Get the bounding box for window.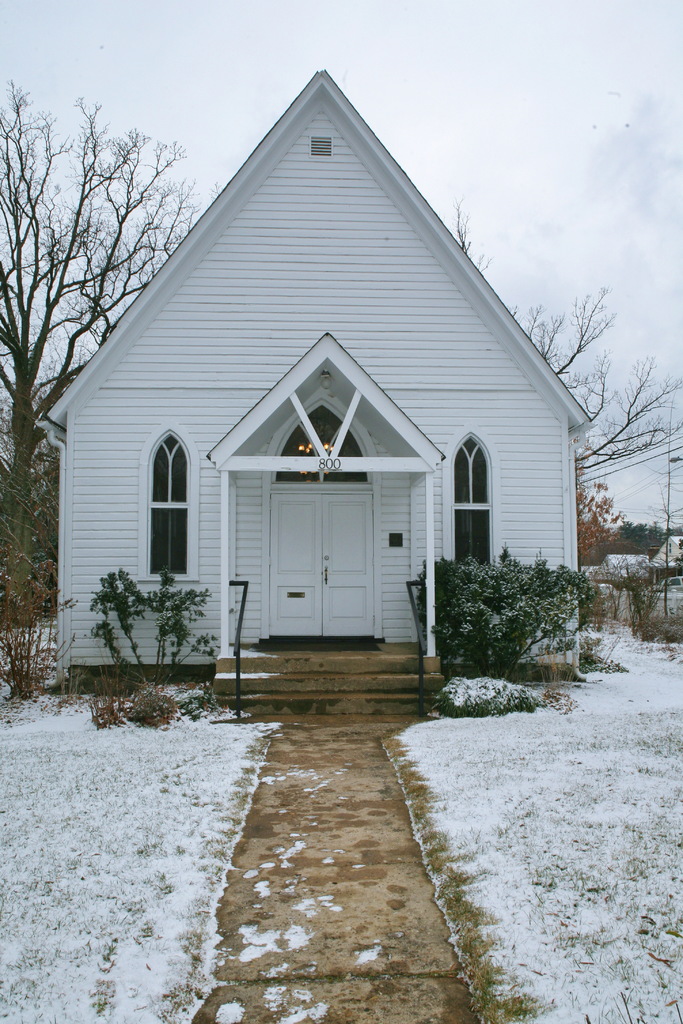
locate(442, 428, 502, 573).
